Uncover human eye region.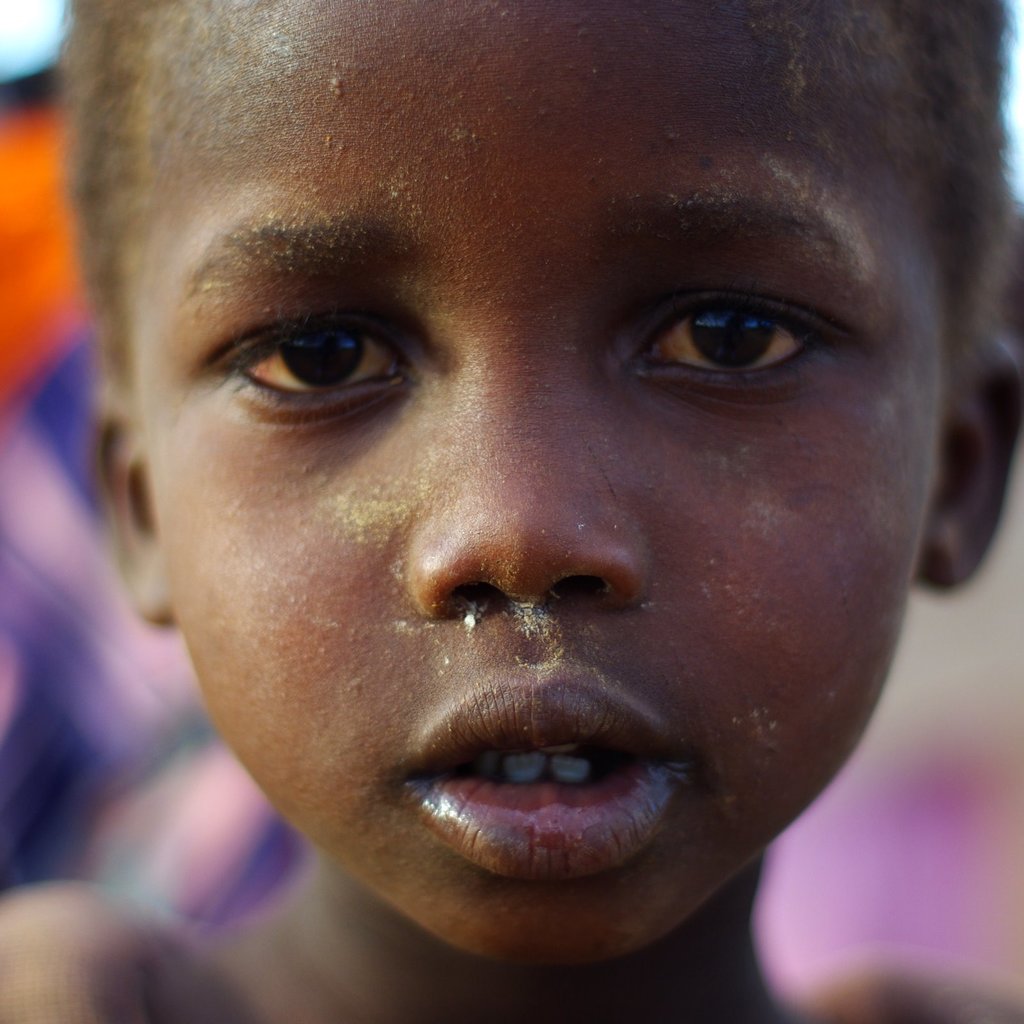
Uncovered: bbox=(591, 264, 887, 404).
